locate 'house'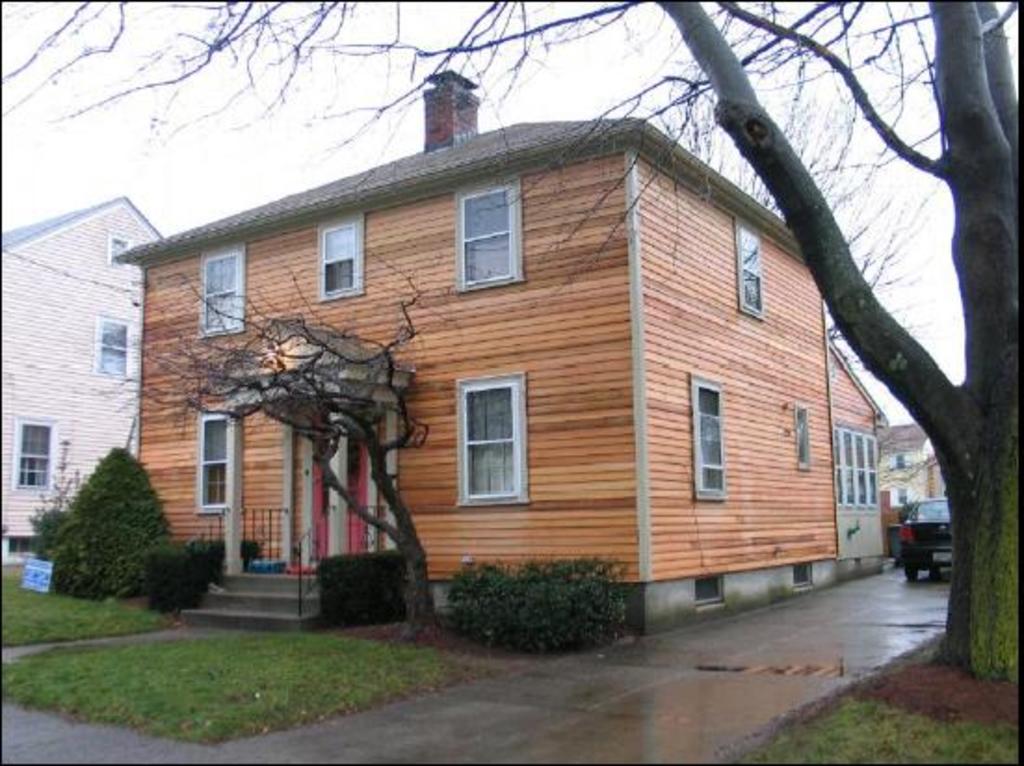
bbox=(827, 331, 898, 578)
